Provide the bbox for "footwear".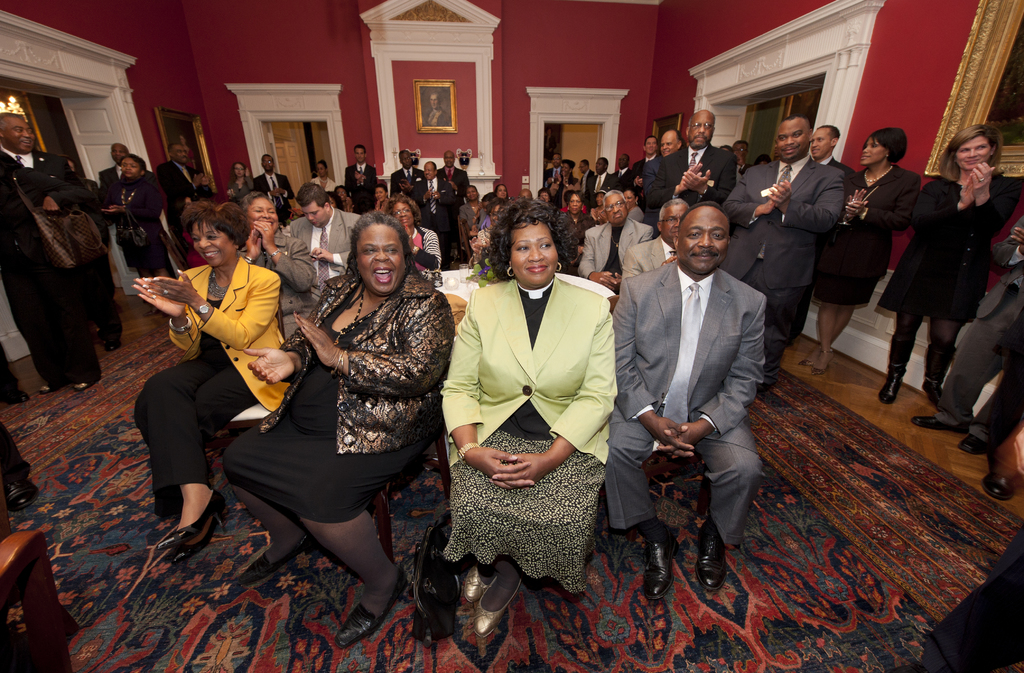
box(797, 355, 812, 363).
